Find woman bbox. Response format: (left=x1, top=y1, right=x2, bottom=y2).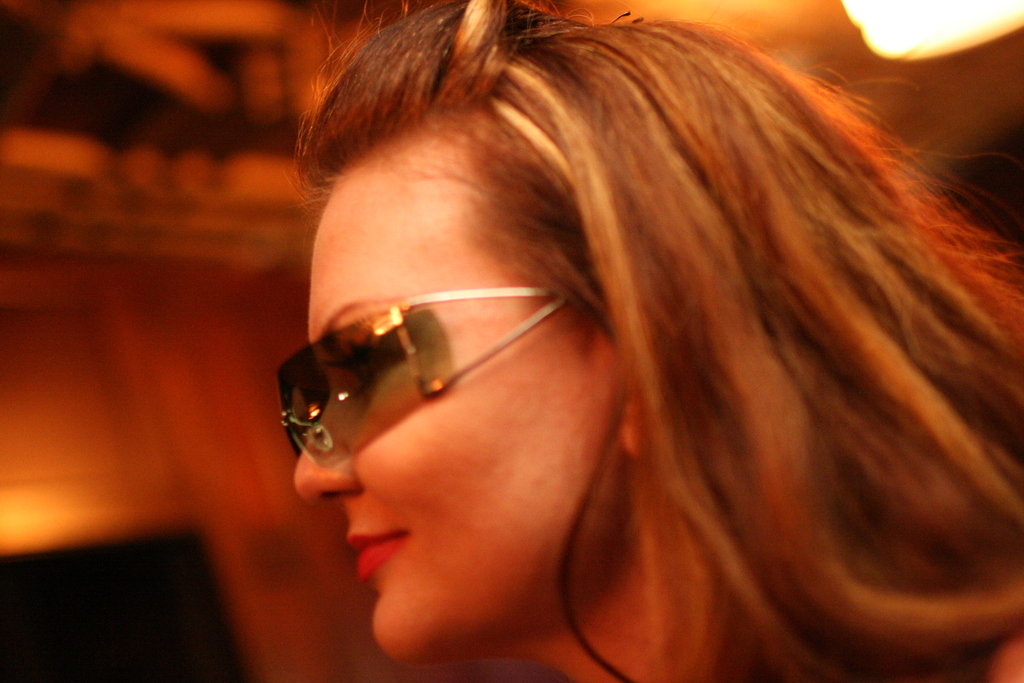
(left=217, top=4, right=984, bottom=682).
